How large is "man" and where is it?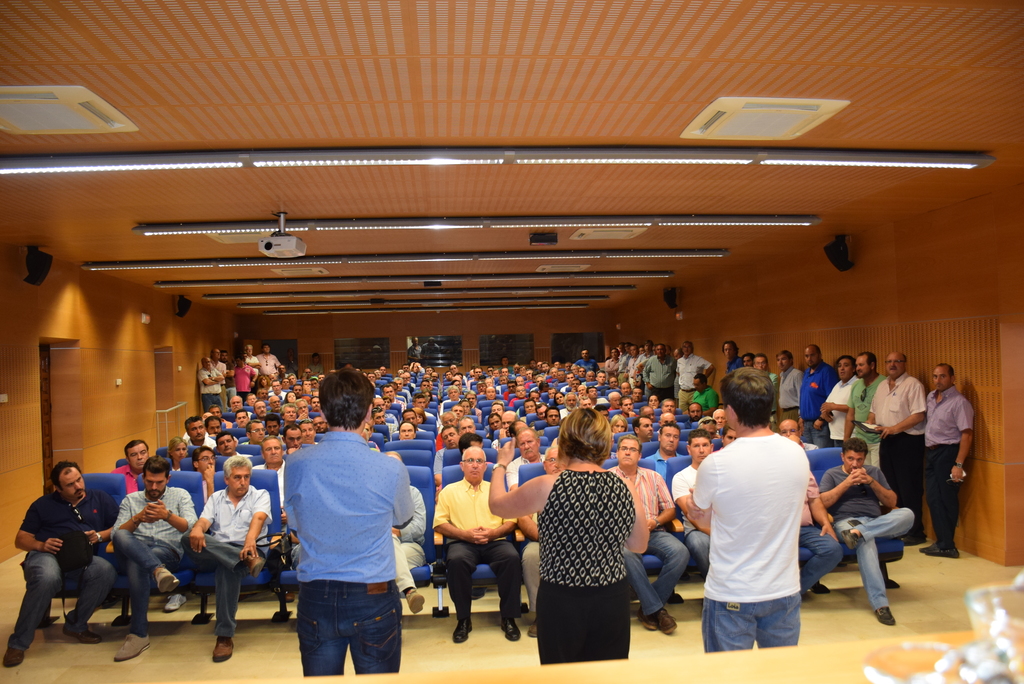
Bounding box: <region>374, 406, 394, 436</region>.
